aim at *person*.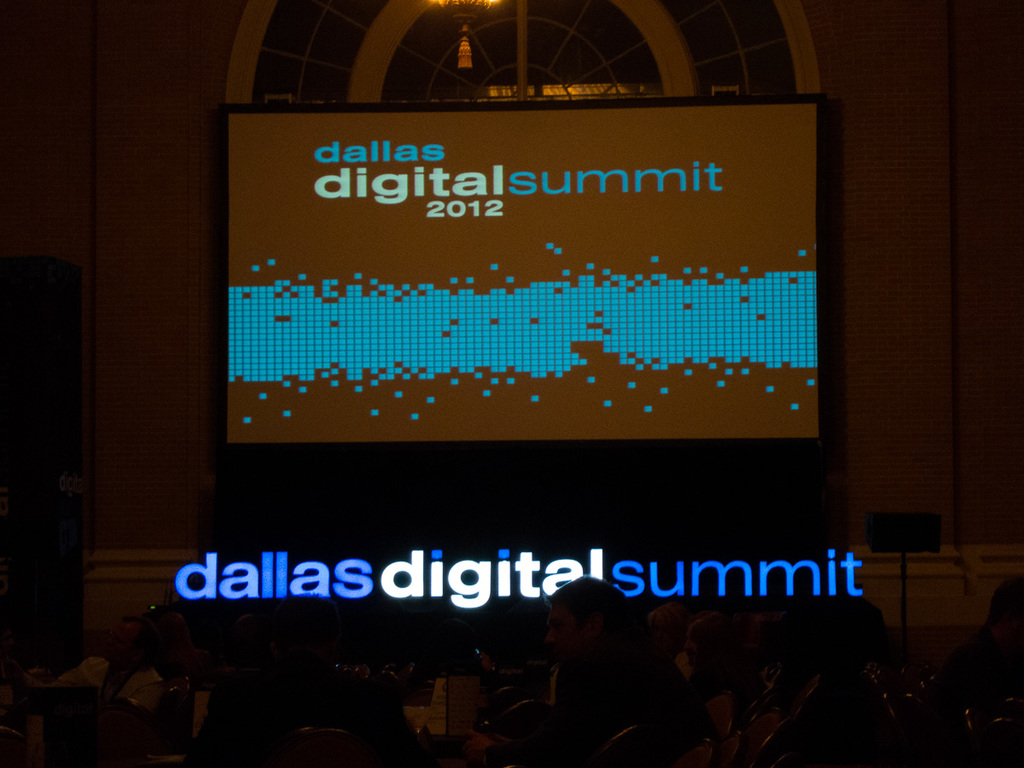
Aimed at (942, 571, 1023, 709).
